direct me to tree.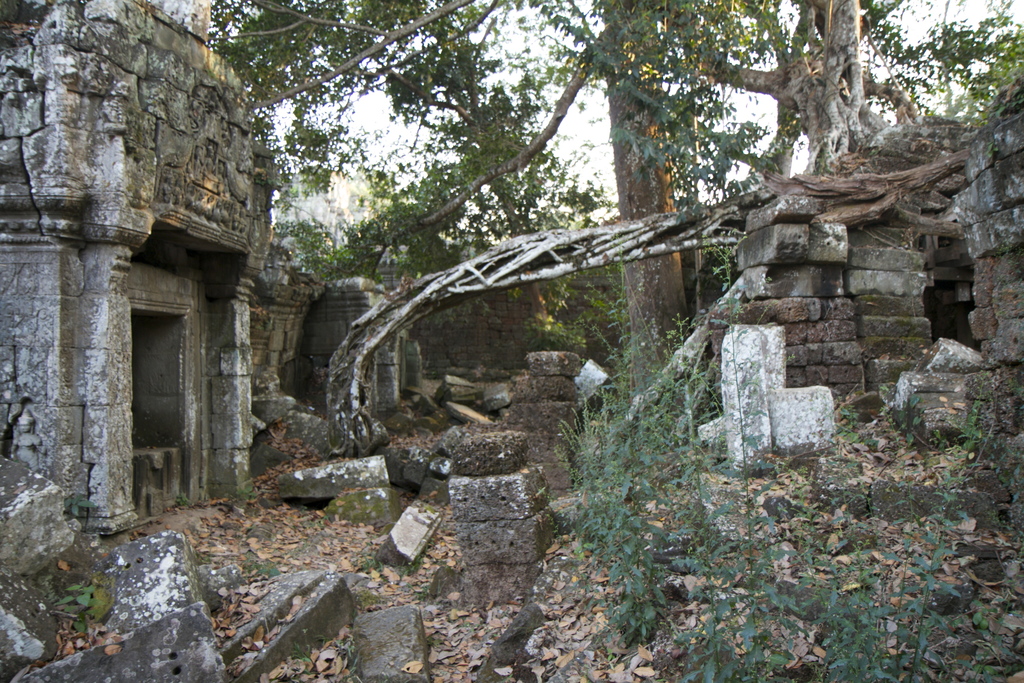
Direction: 209/0/1023/388.
